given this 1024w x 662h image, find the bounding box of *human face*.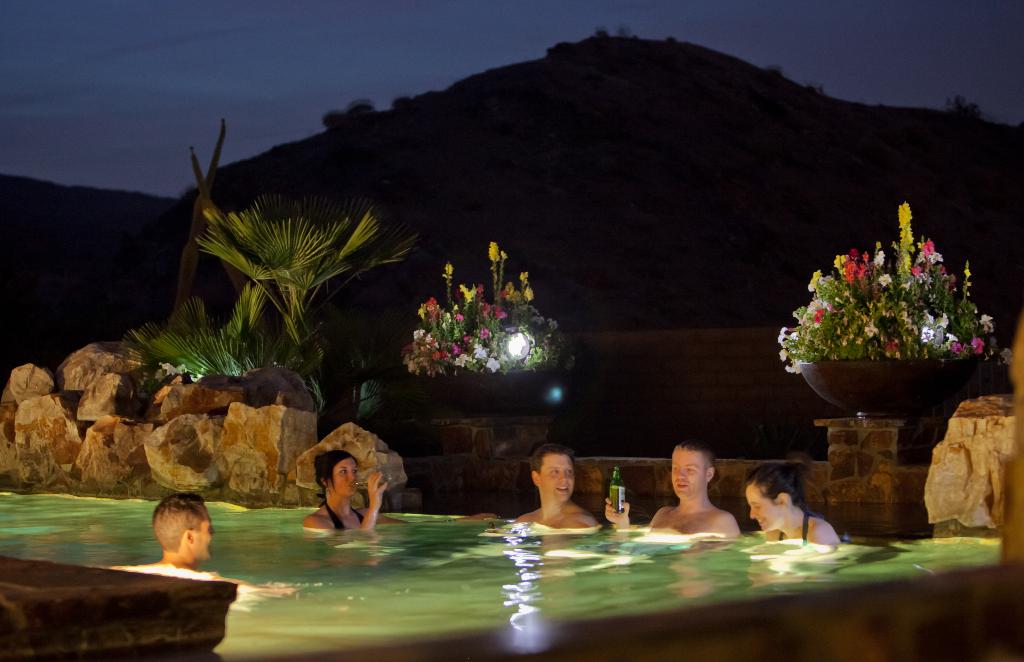
<region>193, 499, 215, 562</region>.
